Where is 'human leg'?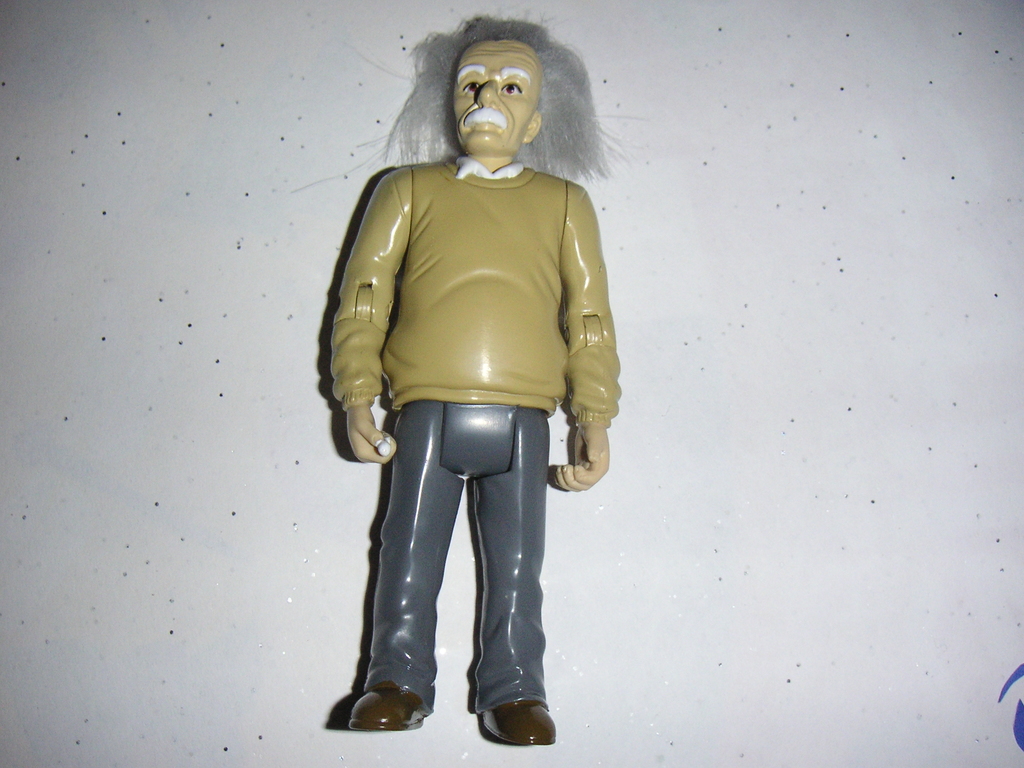
bbox=(465, 409, 549, 742).
